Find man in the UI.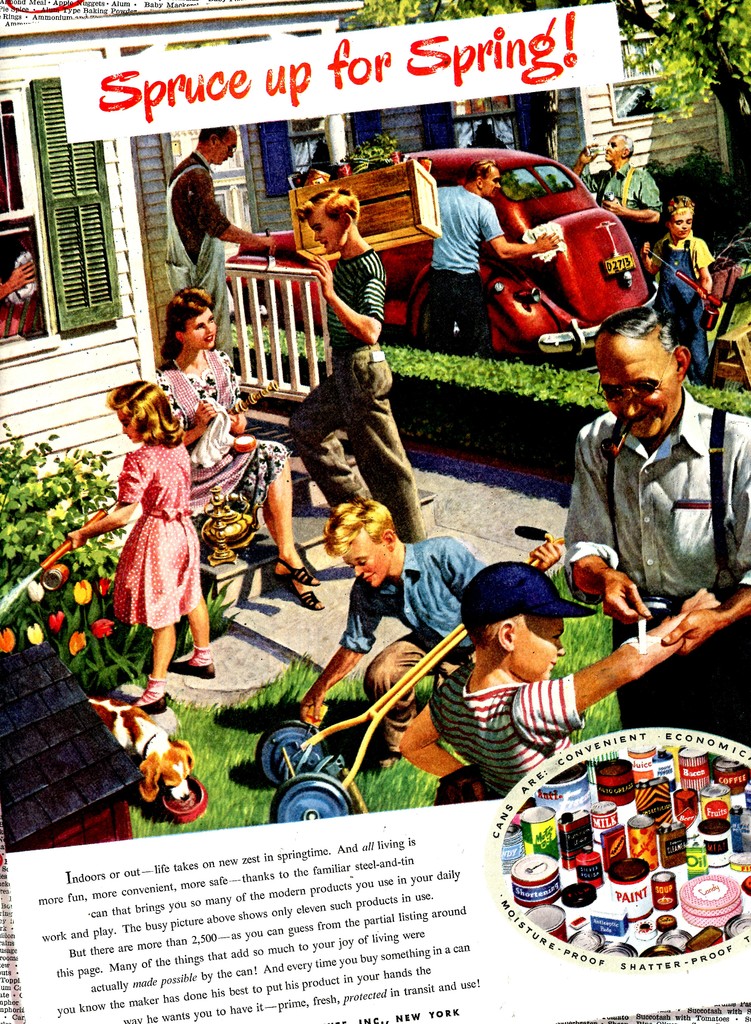
UI element at 164/122/276/365.
